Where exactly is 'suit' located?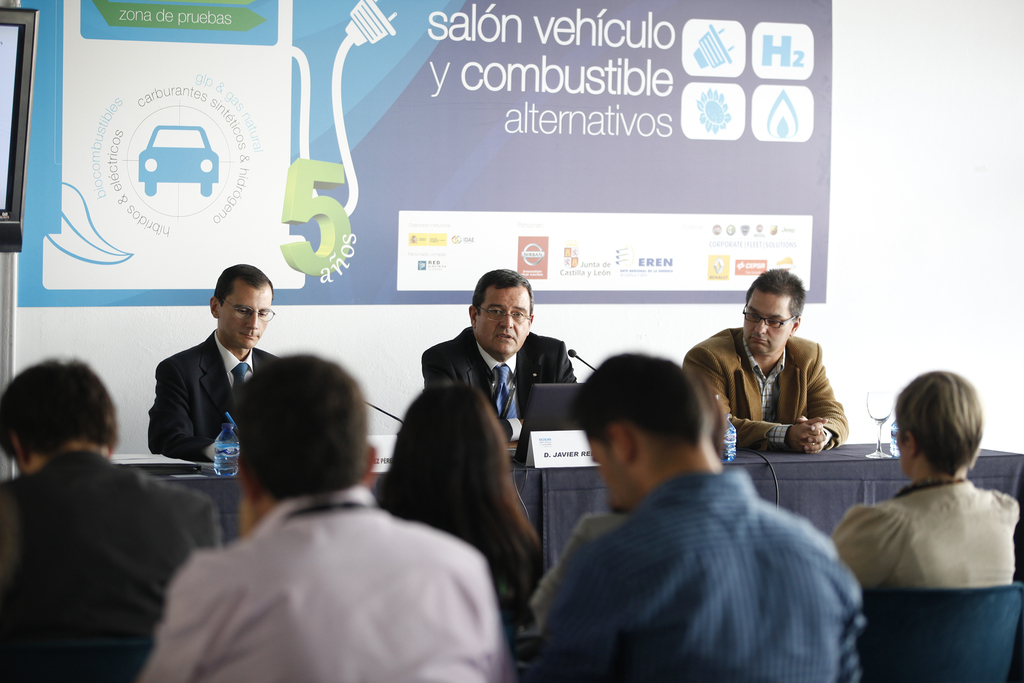
Its bounding box is Rect(148, 329, 274, 461).
